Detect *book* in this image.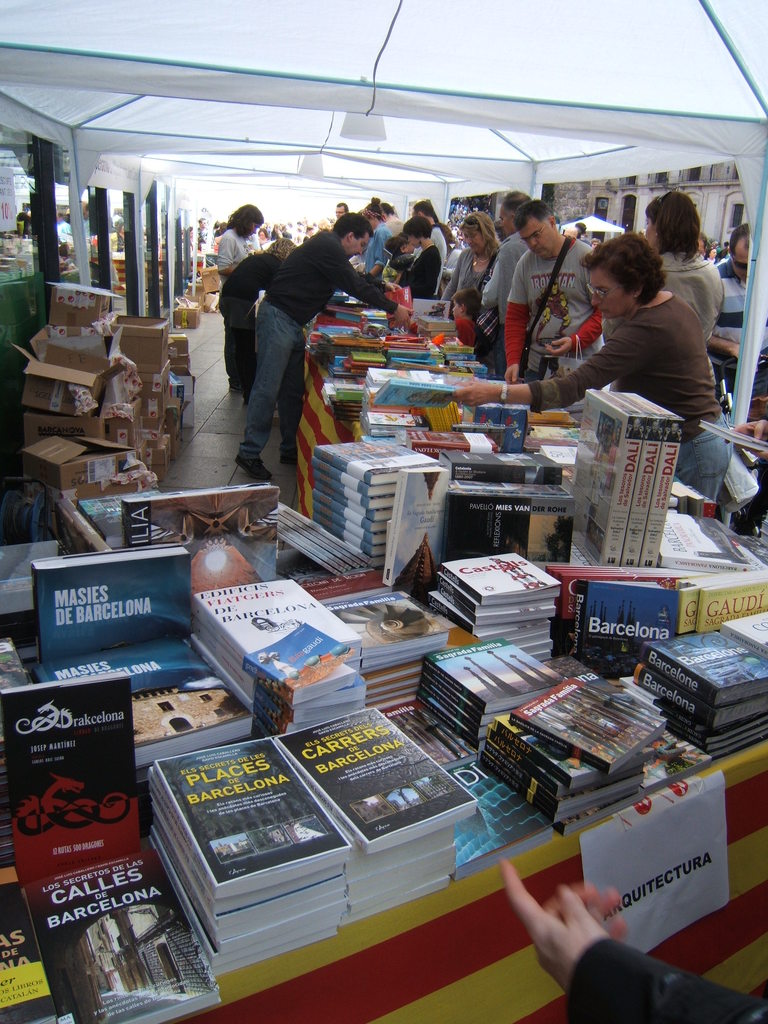
Detection: {"x1": 718, "y1": 609, "x2": 767, "y2": 660}.
